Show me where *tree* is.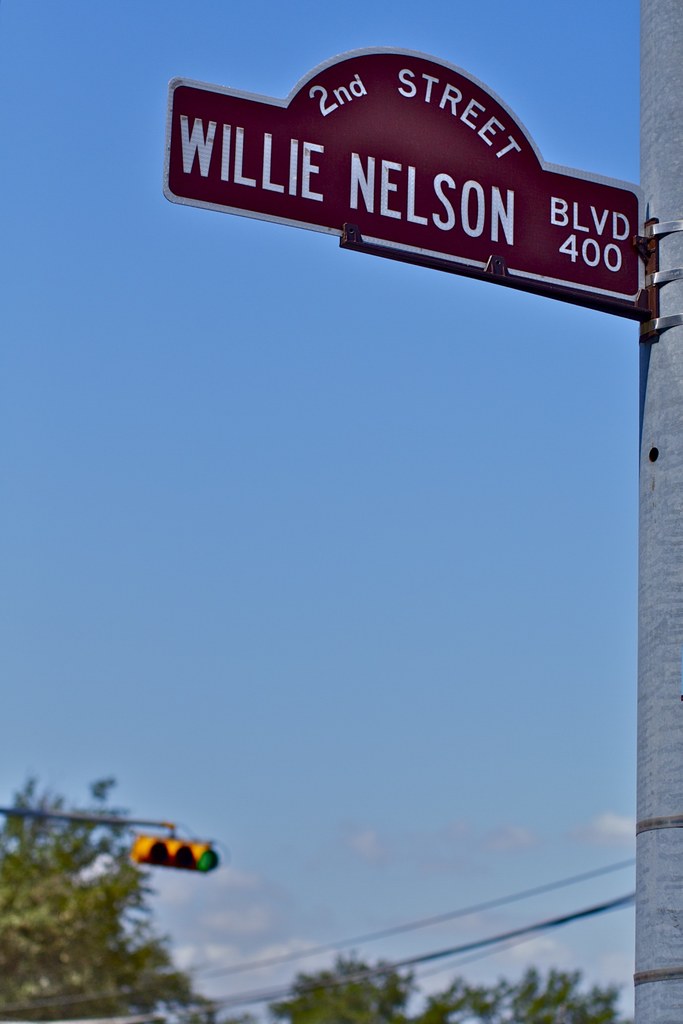
*tree* is at bbox(9, 753, 227, 997).
